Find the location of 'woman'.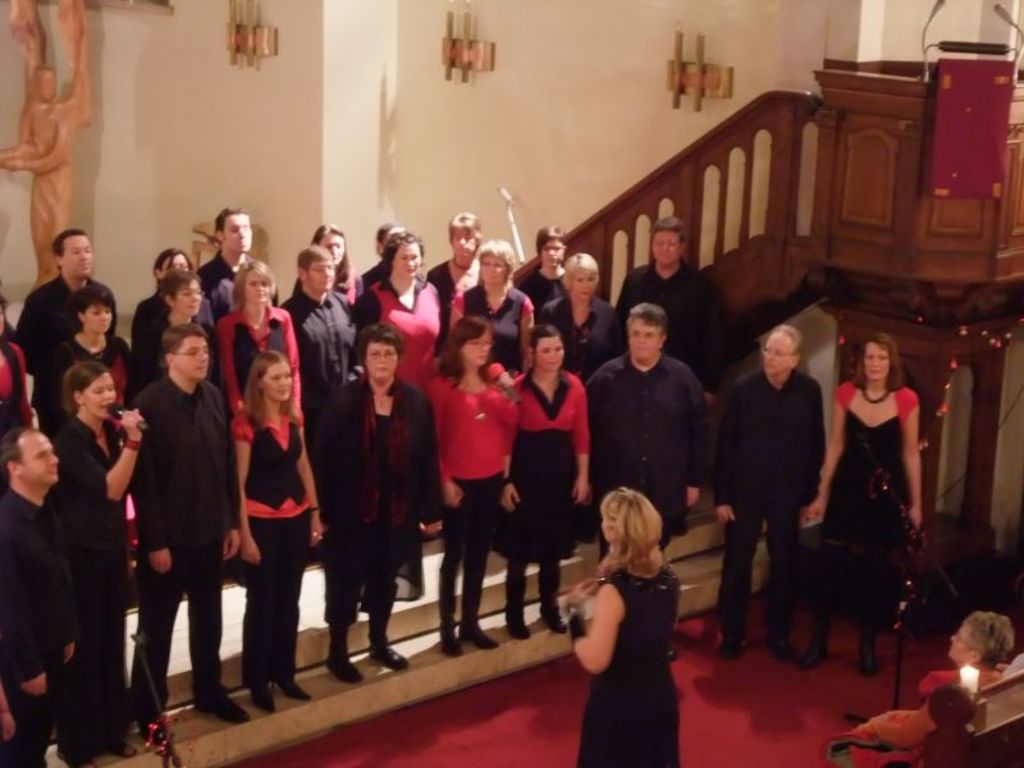
Location: pyautogui.locateOnScreen(837, 604, 1015, 767).
